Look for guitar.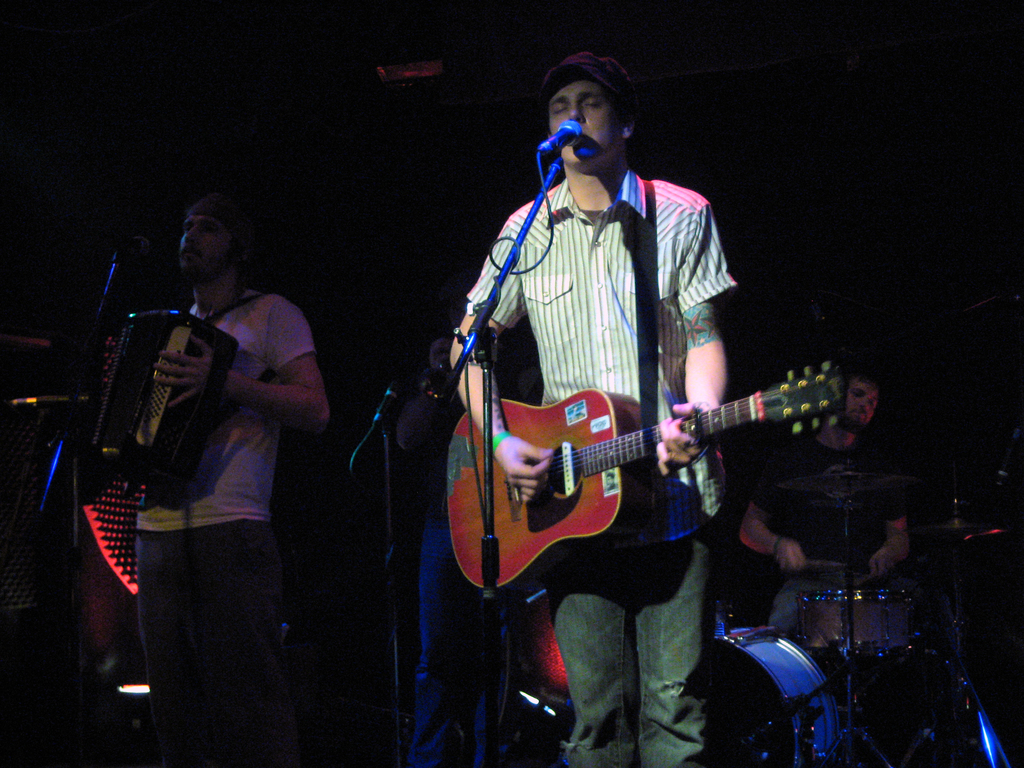
Found: (left=443, top=358, right=849, bottom=598).
